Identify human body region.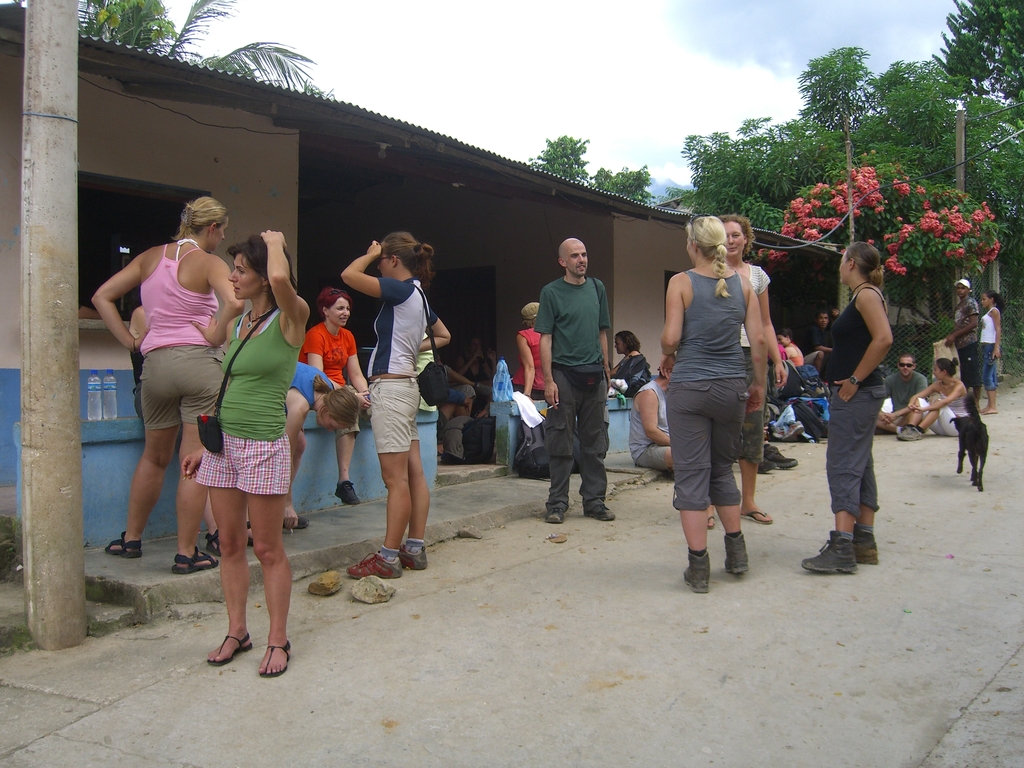
Region: x1=283, y1=362, x2=332, y2=533.
